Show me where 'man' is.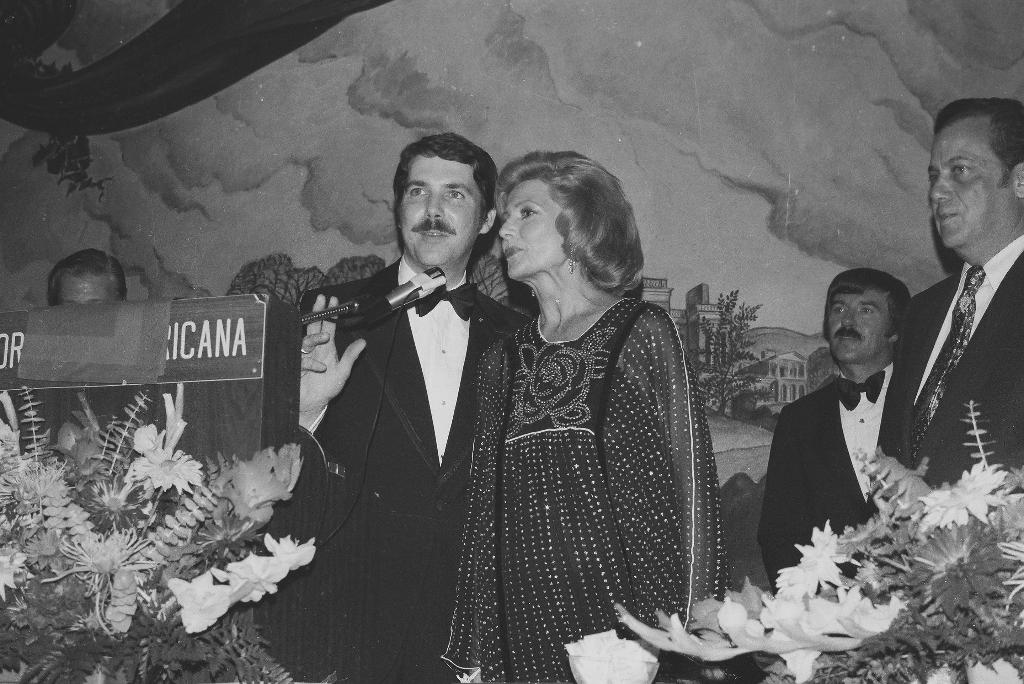
'man' is at x1=883, y1=95, x2=1023, y2=493.
